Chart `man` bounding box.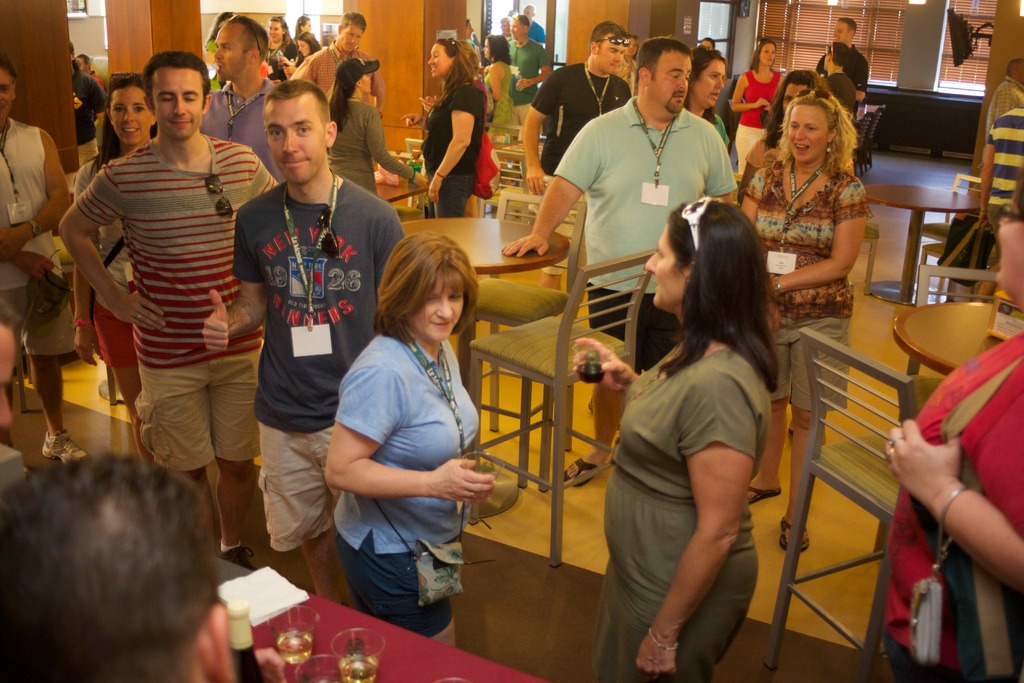
Charted: bbox=(0, 53, 90, 465).
